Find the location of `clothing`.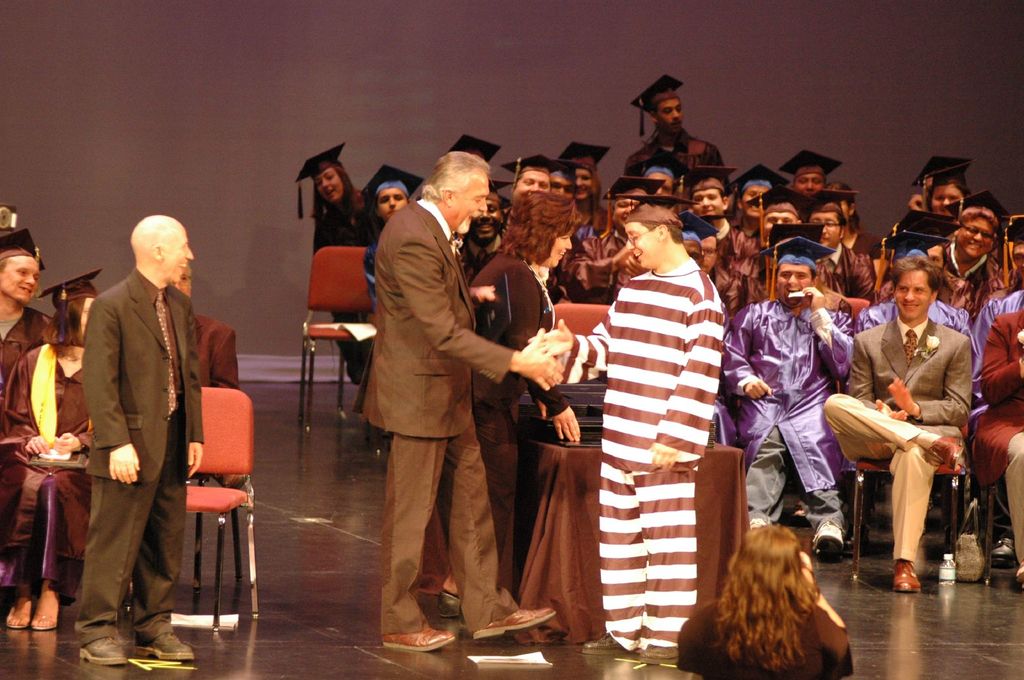
Location: 675,592,851,679.
